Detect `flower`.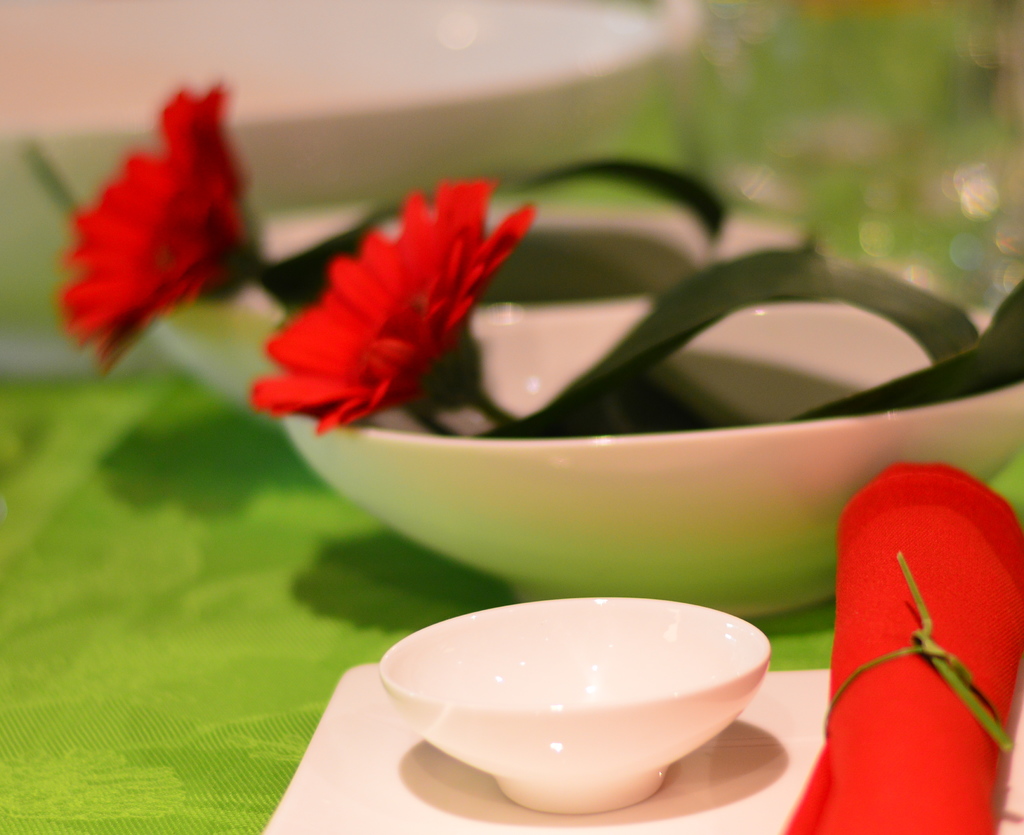
Detected at detection(243, 179, 534, 436).
